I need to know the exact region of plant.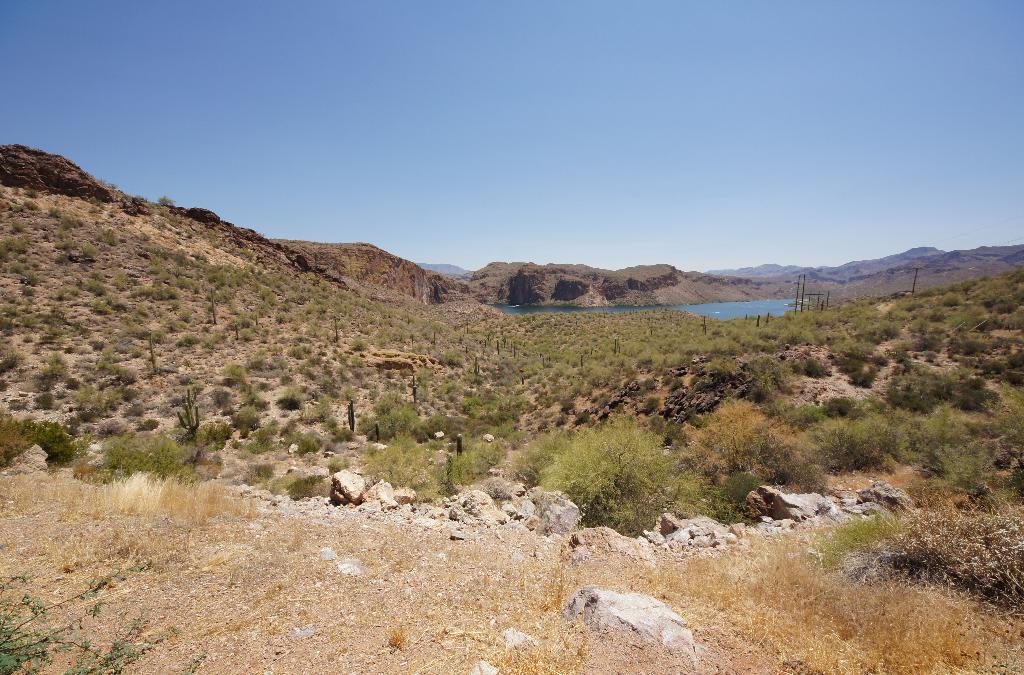
Region: select_region(0, 558, 196, 674).
